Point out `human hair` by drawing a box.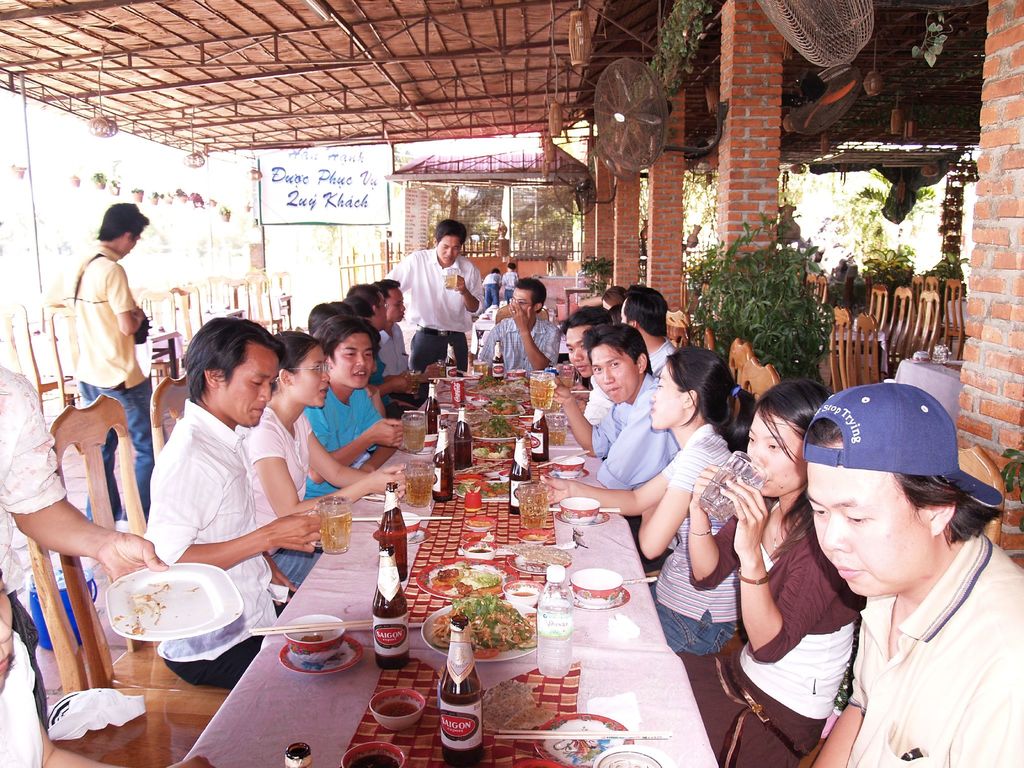
<region>586, 316, 655, 375</region>.
